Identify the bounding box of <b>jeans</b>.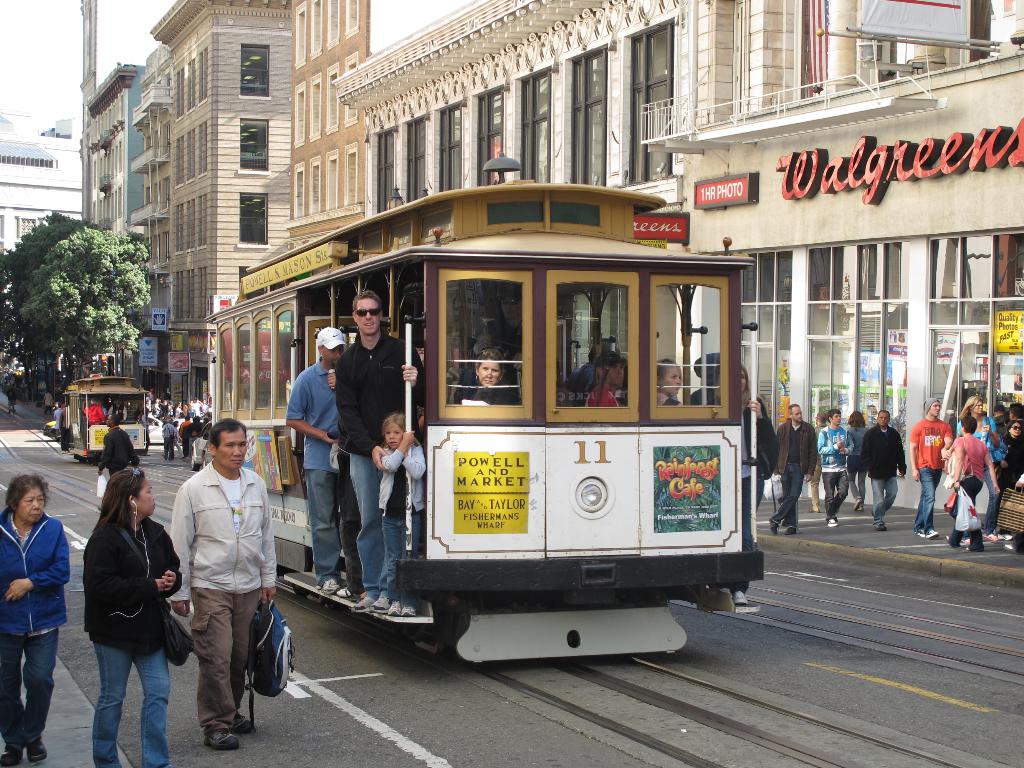
{"left": 777, "top": 473, "right": 810, "bottom": 532}.
